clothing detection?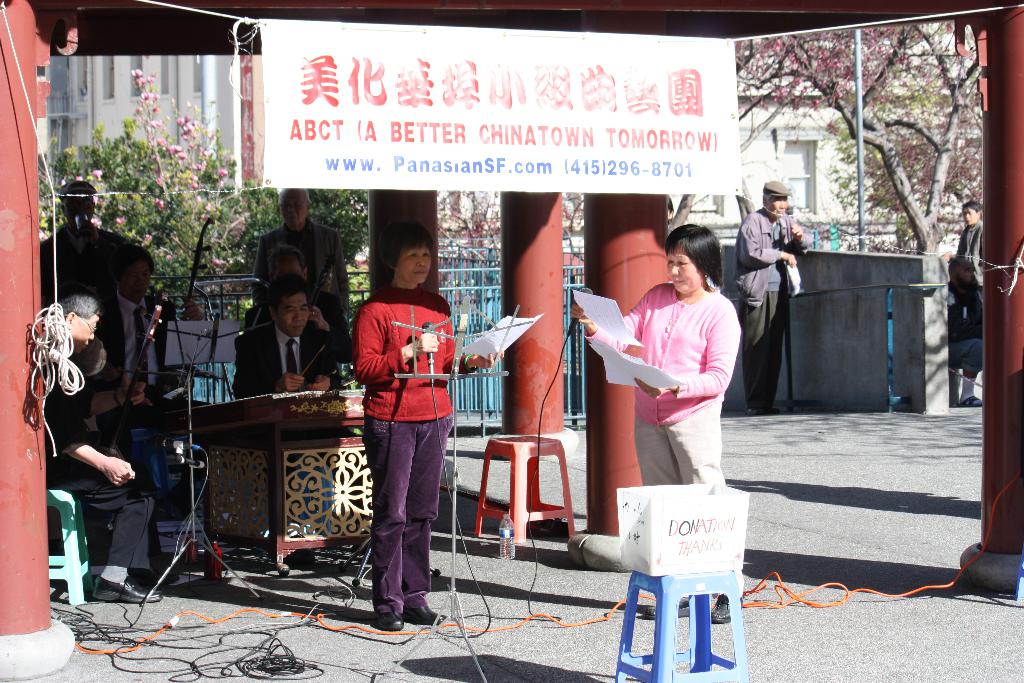
(left=732, top=211, right=803, bottom=420)
